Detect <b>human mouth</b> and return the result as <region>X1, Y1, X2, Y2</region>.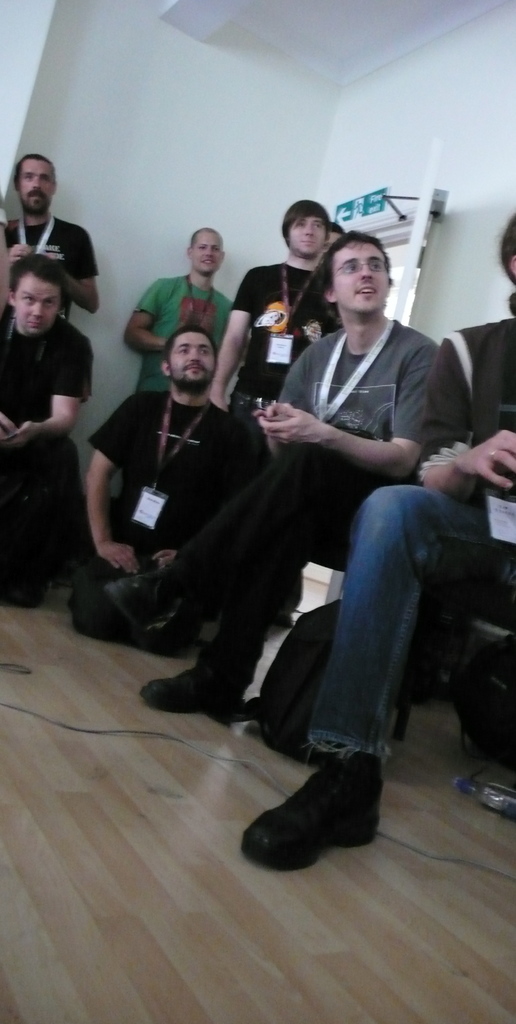
<region>348, 282, 376, 298</region>.
